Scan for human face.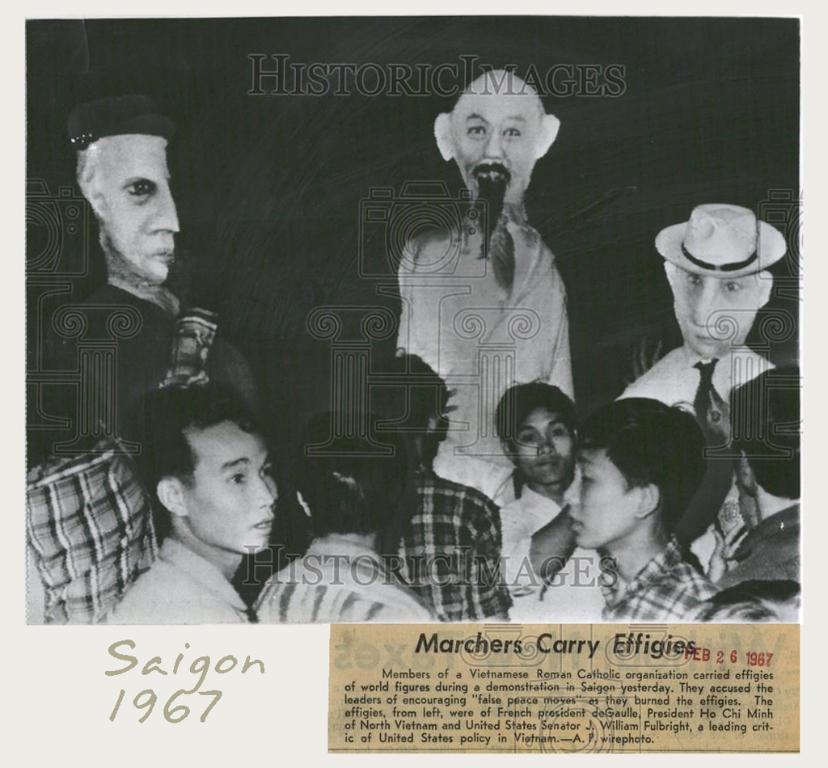
Scan result: 674 273 758 356.
